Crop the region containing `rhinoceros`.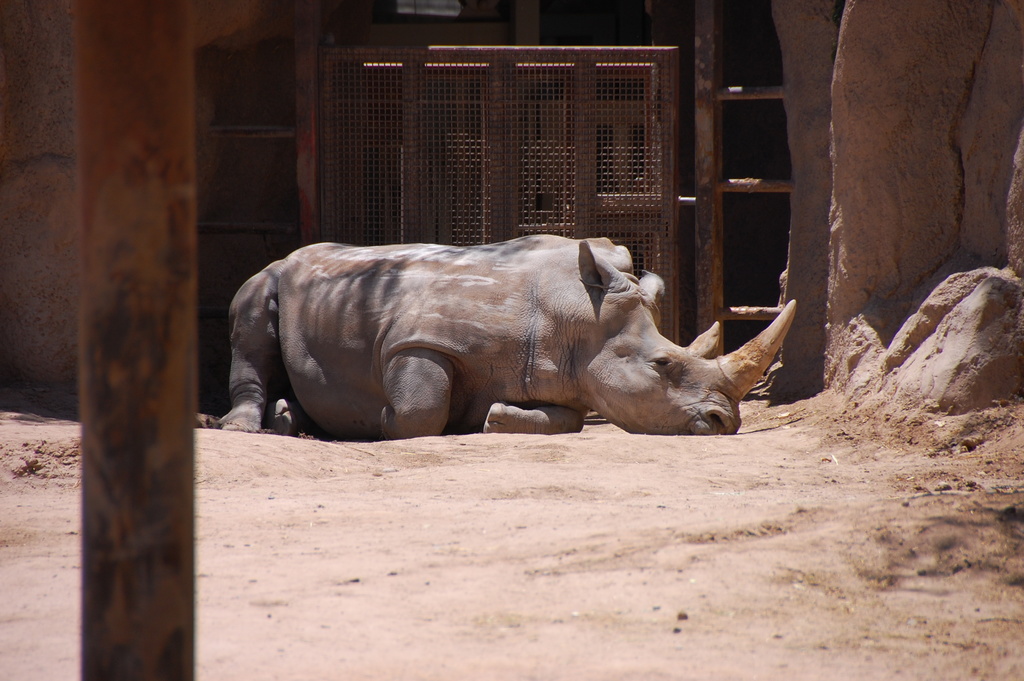
Crop region: [212,224,801,444].
